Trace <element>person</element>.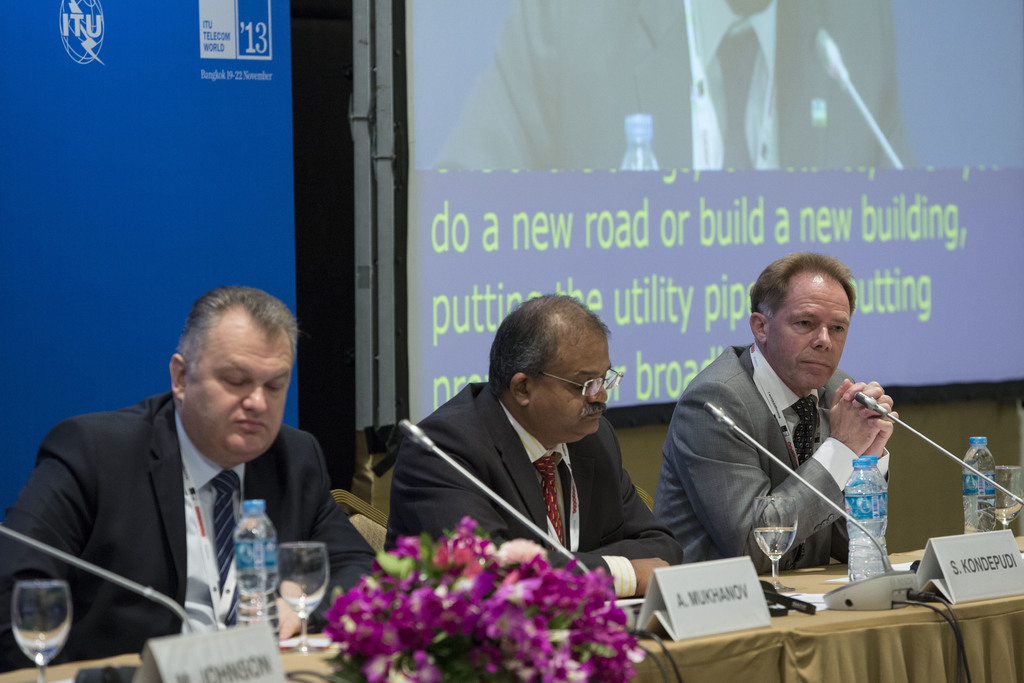
Traced to bbox=(0, 288, 374, 650).
